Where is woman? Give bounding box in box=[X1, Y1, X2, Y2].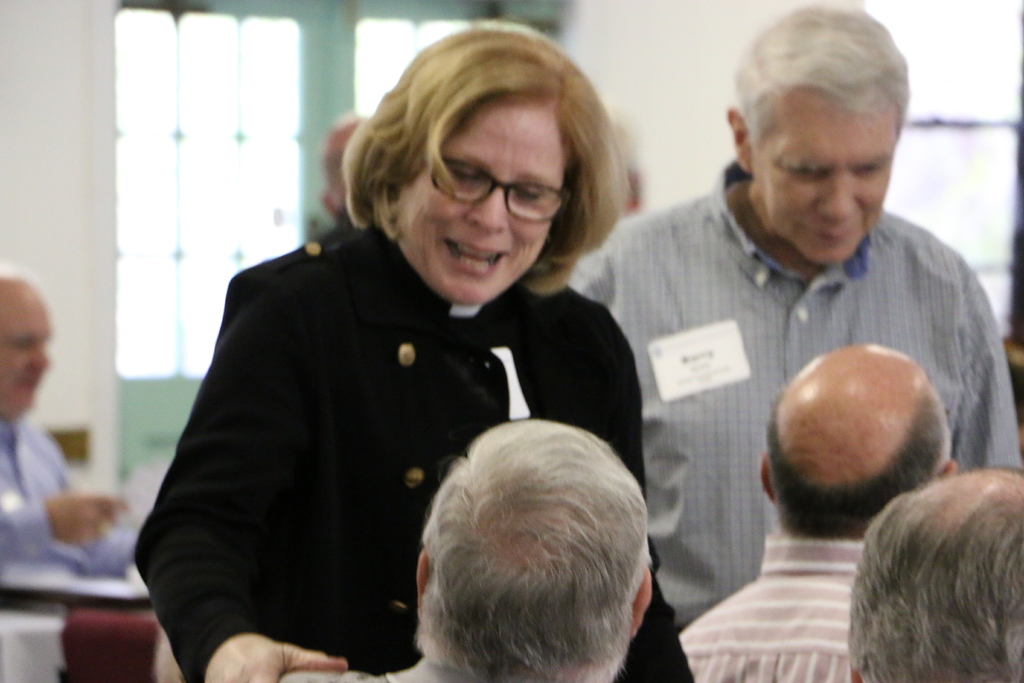
box=[131, 17, 695, 682].
